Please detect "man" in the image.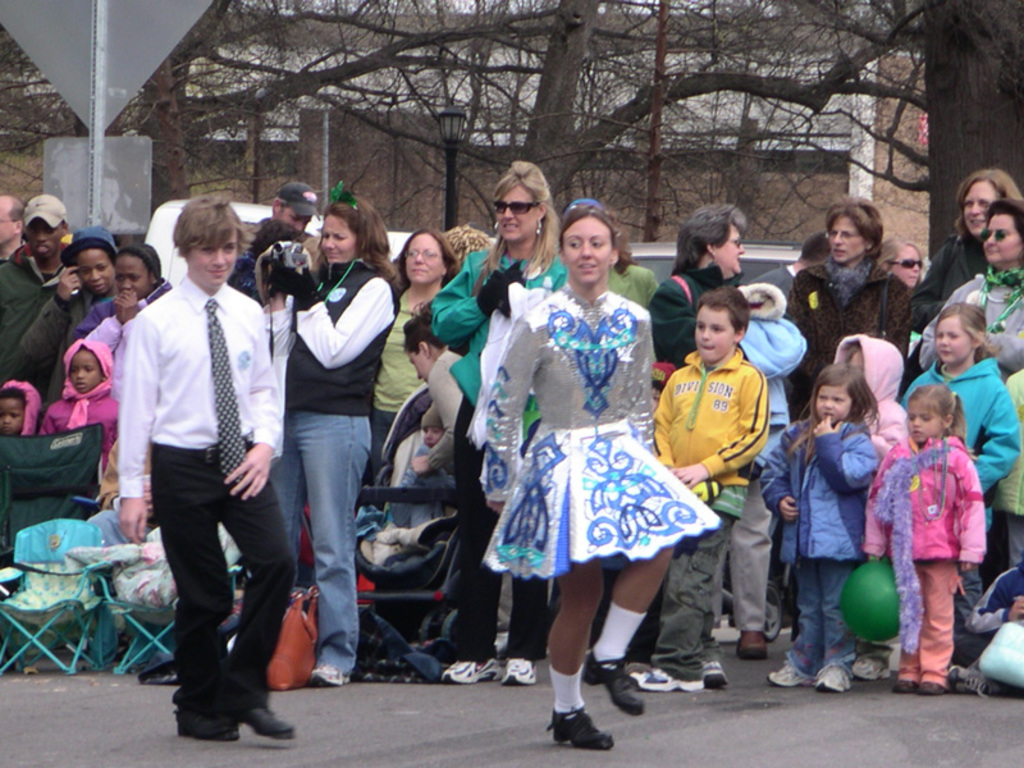
<box>0,193,72,366</box>.
